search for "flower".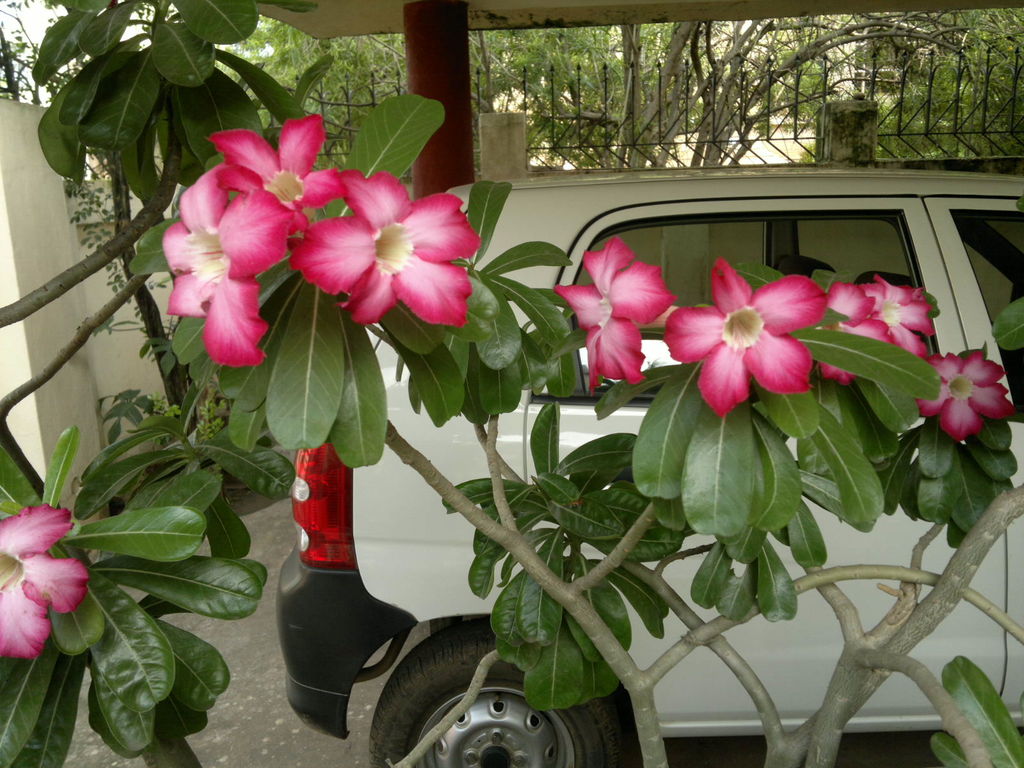
Found at x1=551 y1=233 x2=678 y2=385.
